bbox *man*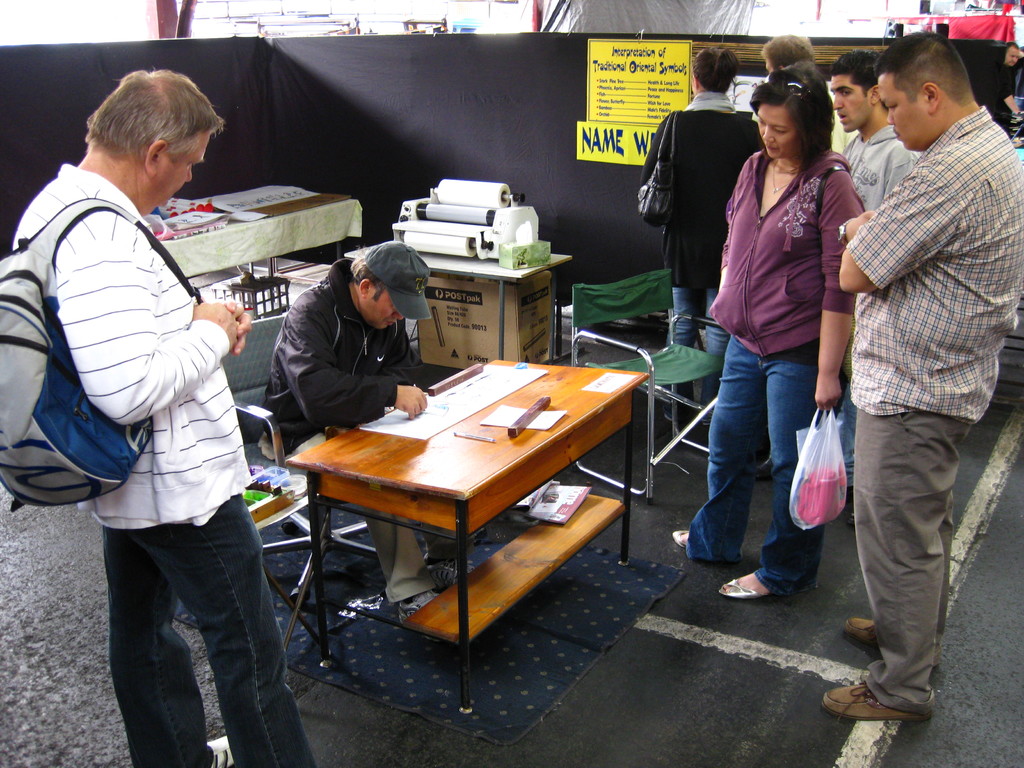
detection(262, 239, 511, 622)
